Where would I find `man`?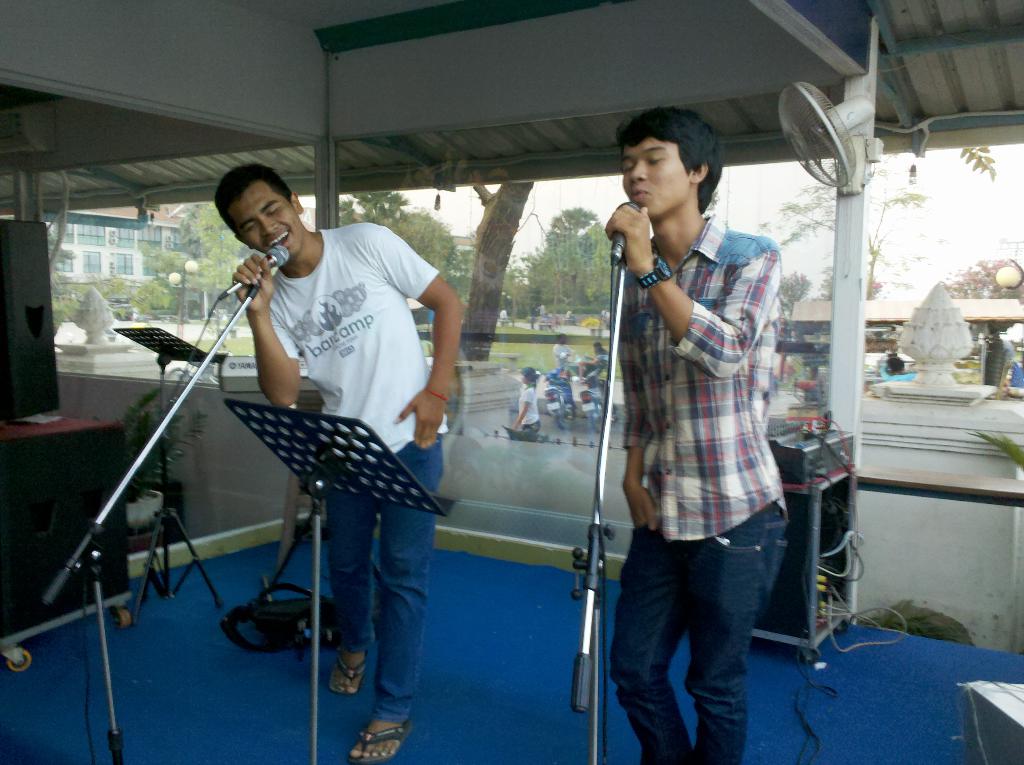
At bbox=(221, 158, 462, 764).
